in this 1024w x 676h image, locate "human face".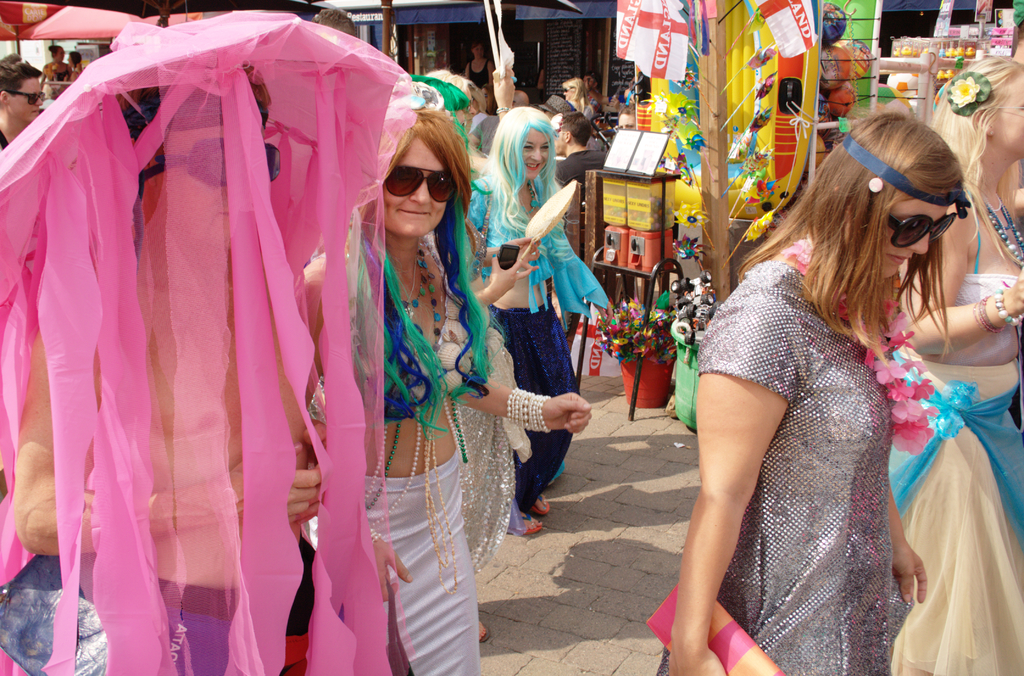
Bounding box: Rect(993, 83, 1023, 158).
